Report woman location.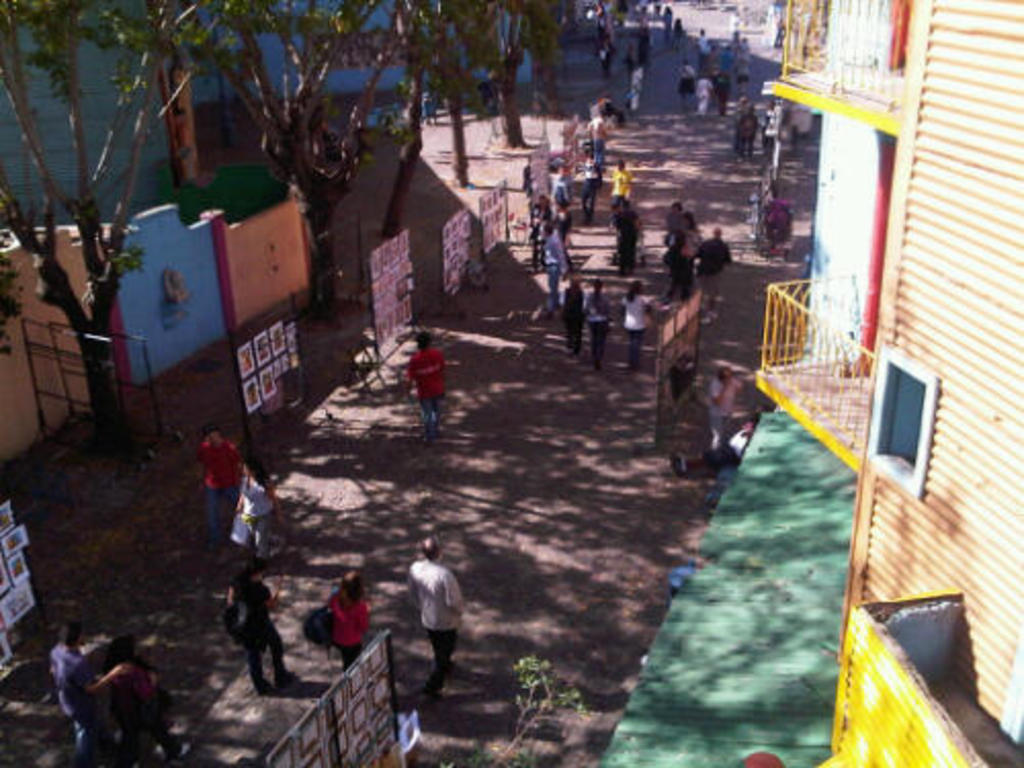
Report: <box>586,281,616,369</box>.
